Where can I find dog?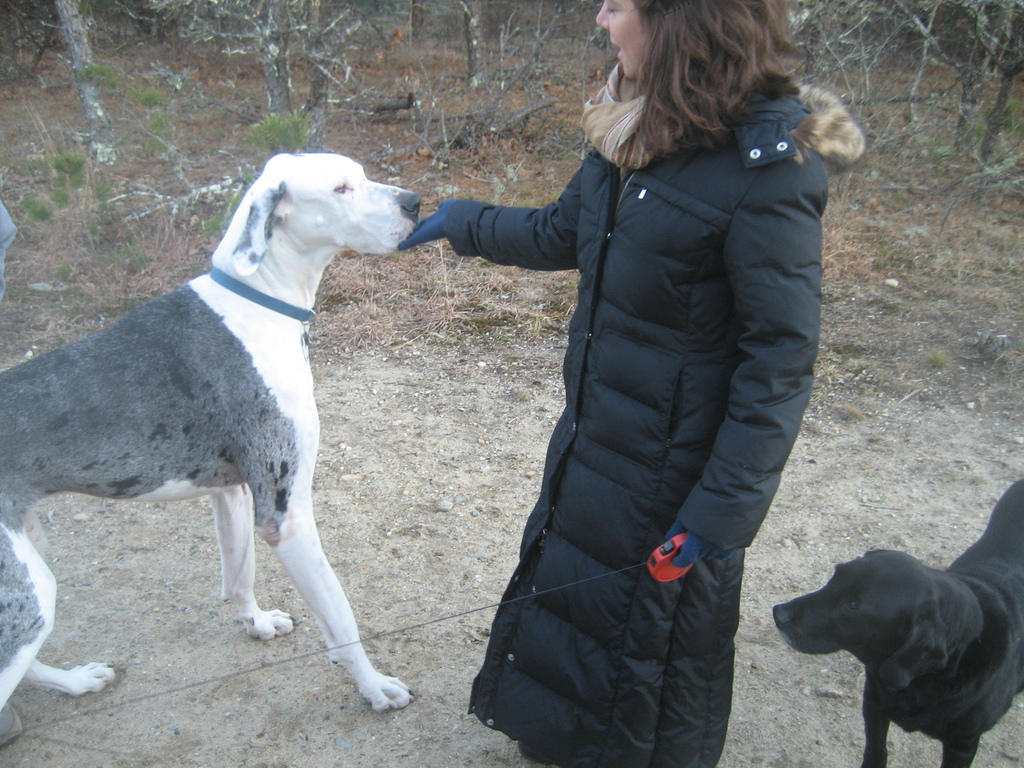
You can find it at <region>775, 474, 1023, 767</region>.
